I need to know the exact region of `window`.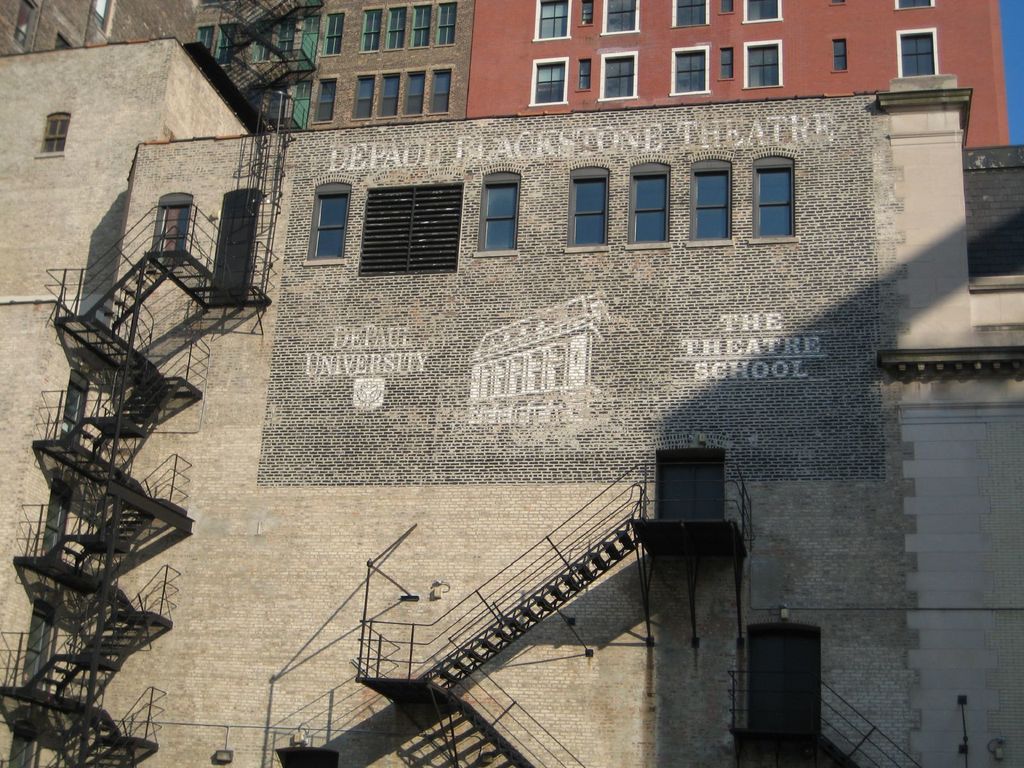
Region: bbox=(696, 164, 727, 248).
